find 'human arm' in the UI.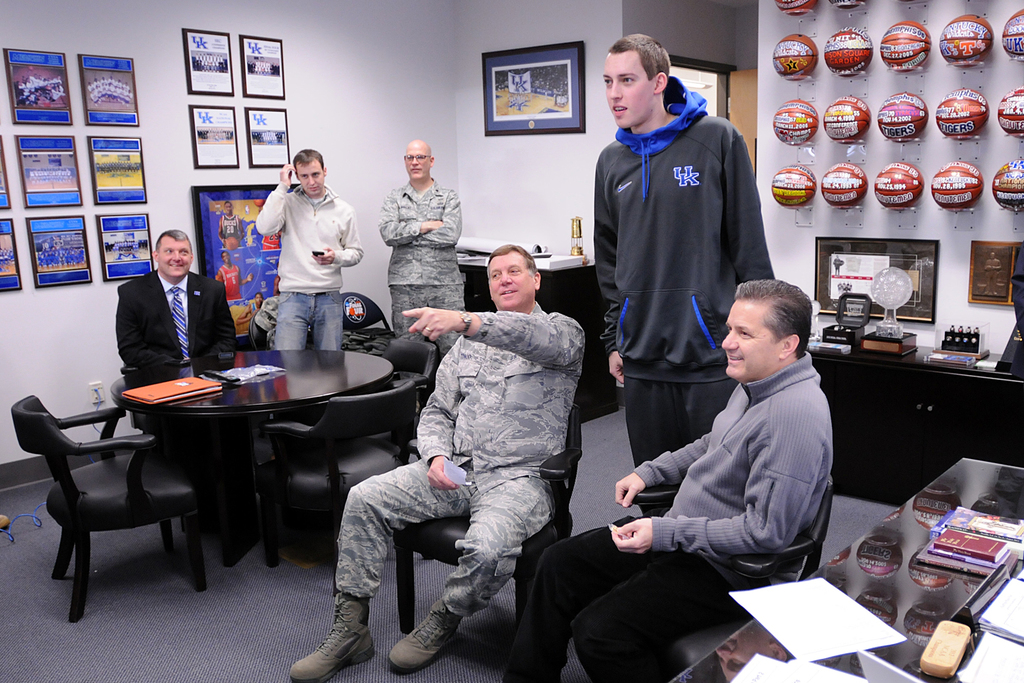
UI element at x1=402, y1=309, x2=587, y2=367.
